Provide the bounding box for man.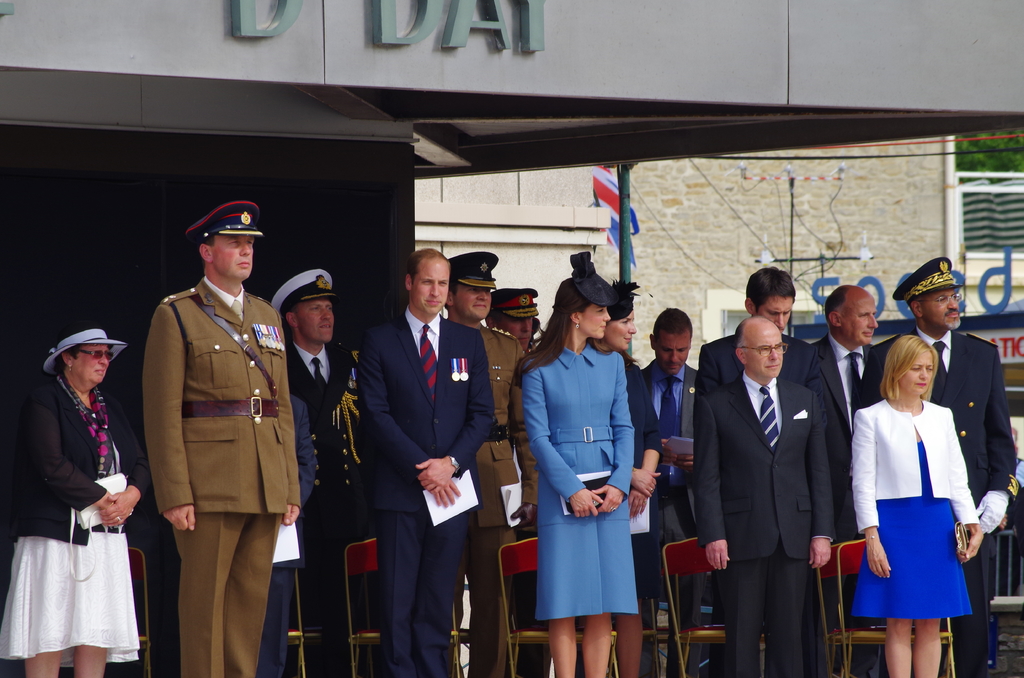
locate(819, 286, 886, 433).
